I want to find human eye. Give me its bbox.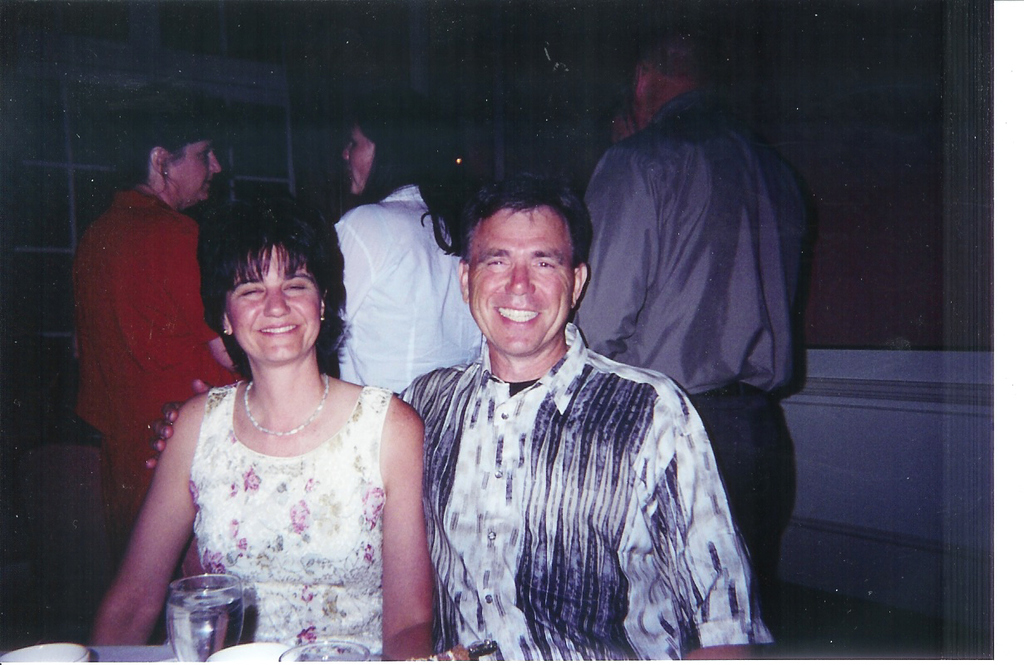
482/255/508/268.
